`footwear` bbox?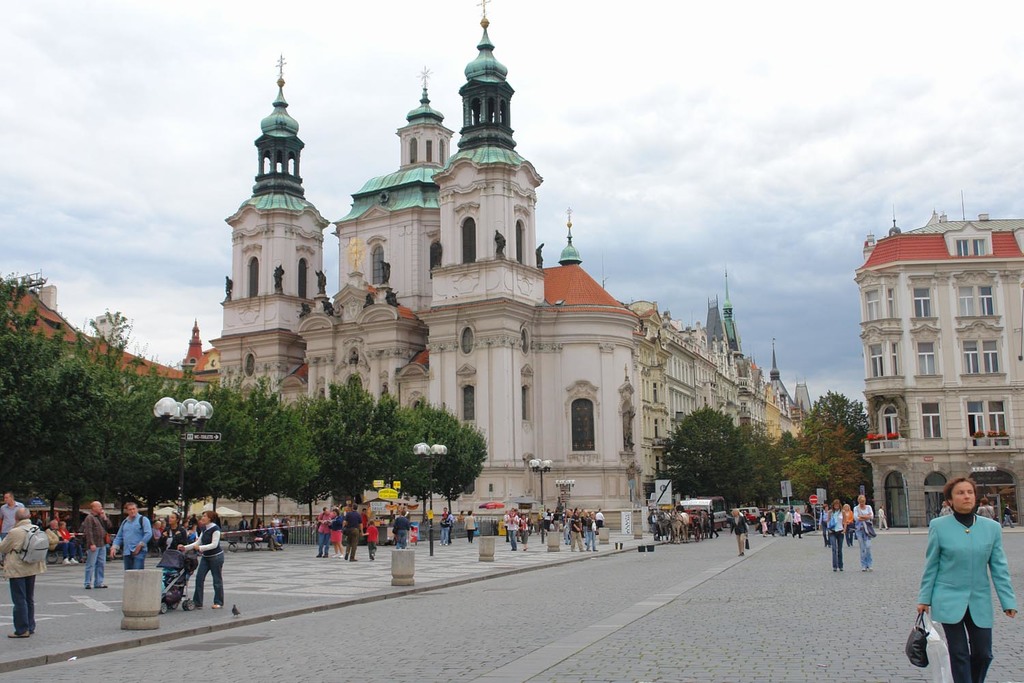
512,547,516,553
